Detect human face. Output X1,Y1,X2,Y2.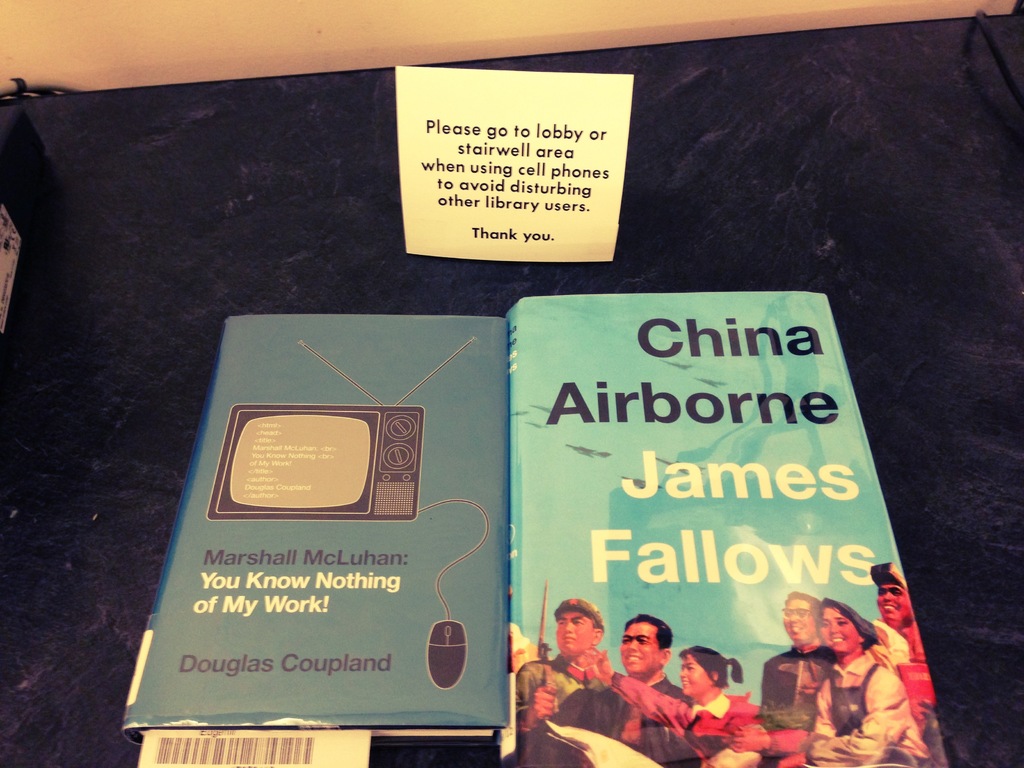
559,613,593,657.
